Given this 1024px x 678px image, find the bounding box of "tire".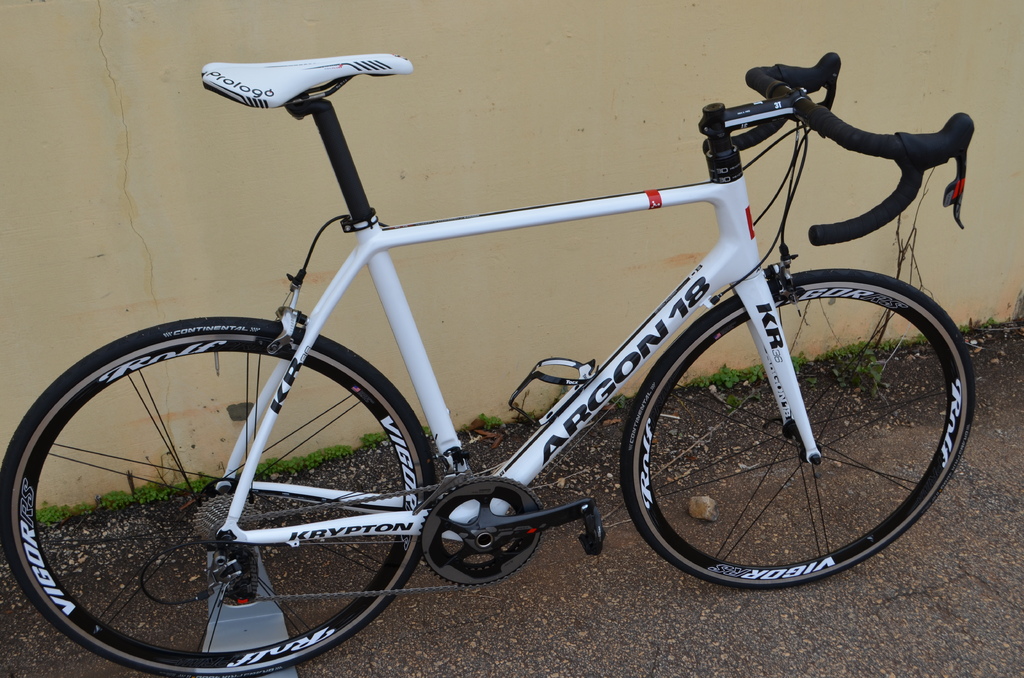
38:302:440:658.
